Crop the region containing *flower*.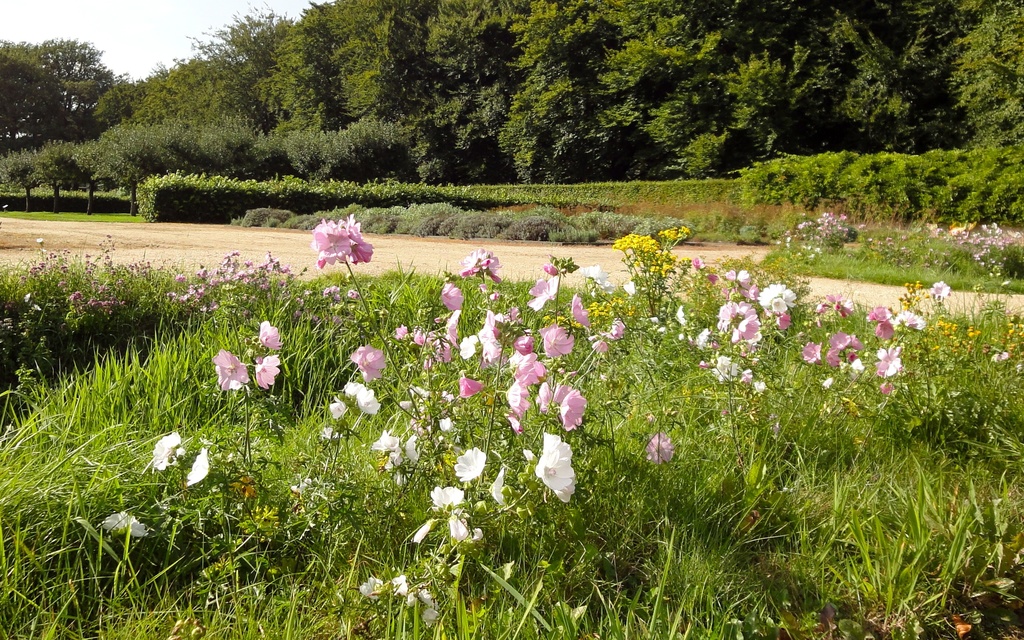
Crop region: Rect(893, 312, 926, 332).
